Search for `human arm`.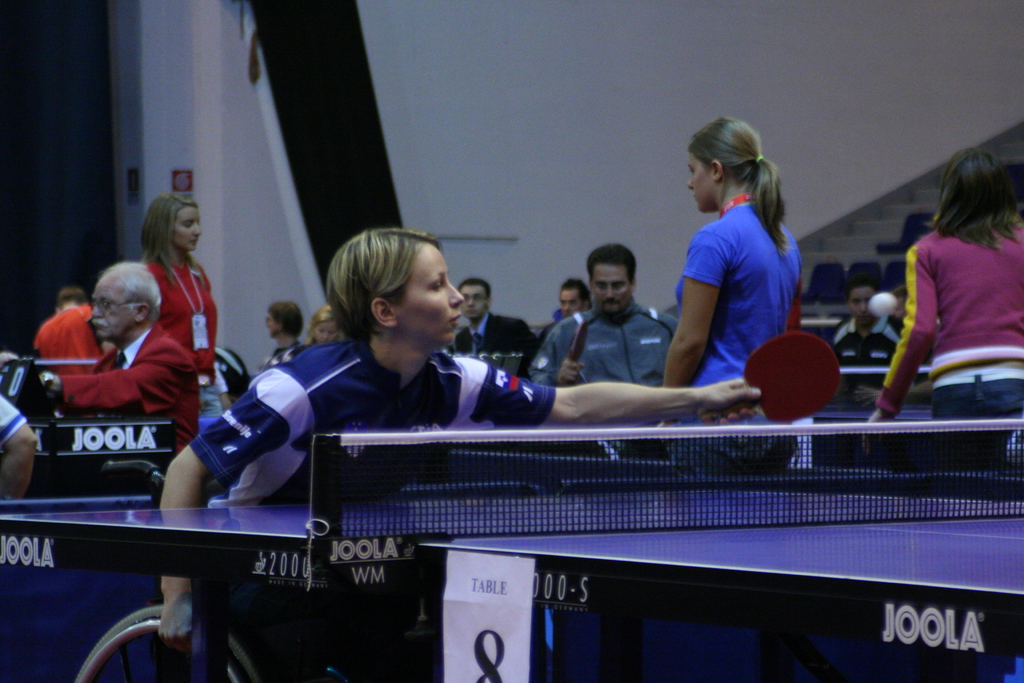
Found at box(680, 243, 739, 400).
